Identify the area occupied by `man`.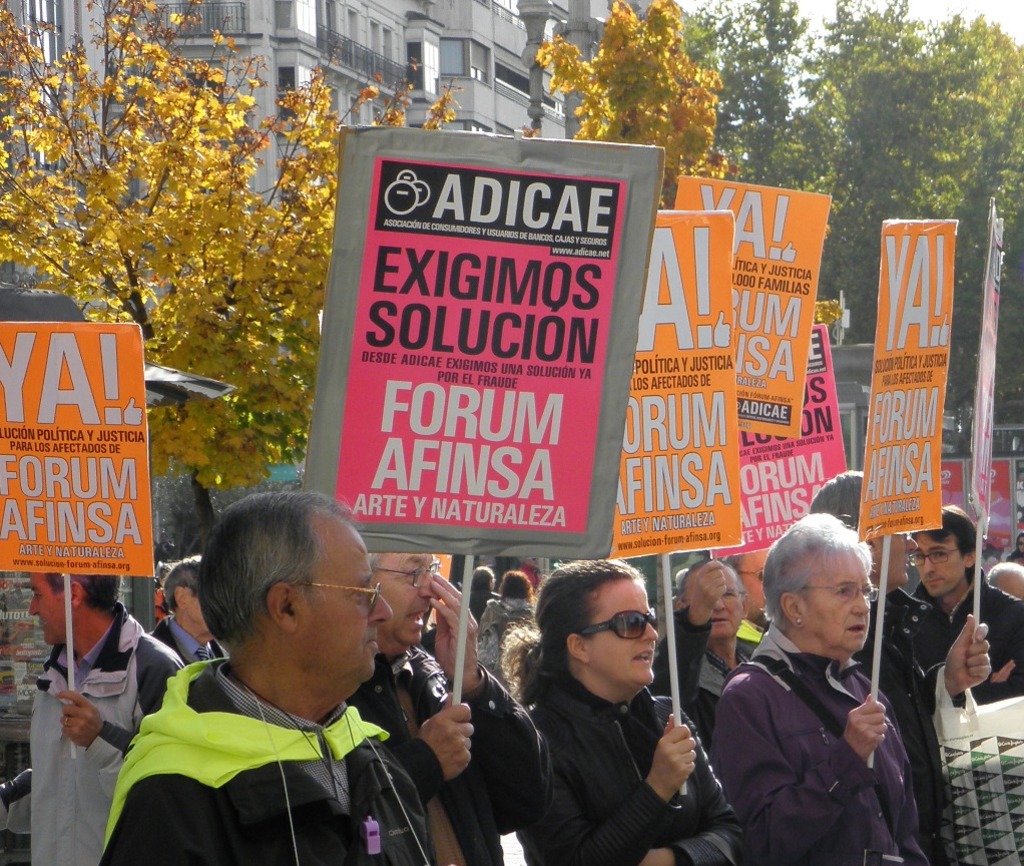
Area: [left=17, top=565, right=191, bottom=865].
